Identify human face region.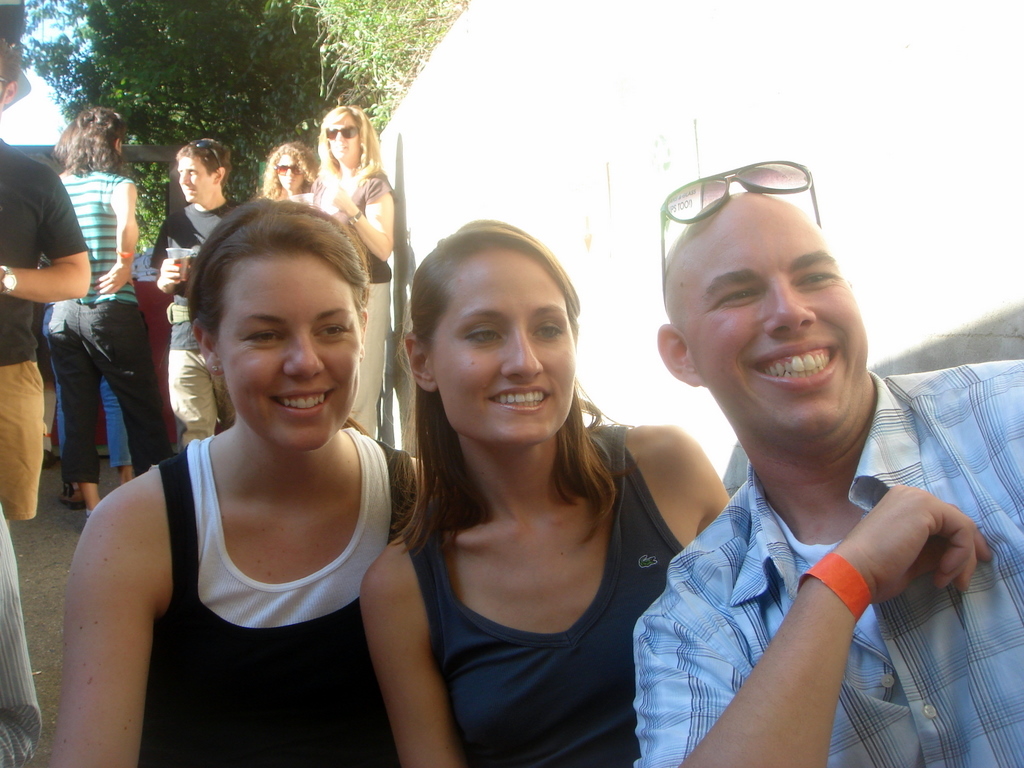
Region: left=433, top=254, right=573, bottom=447.
